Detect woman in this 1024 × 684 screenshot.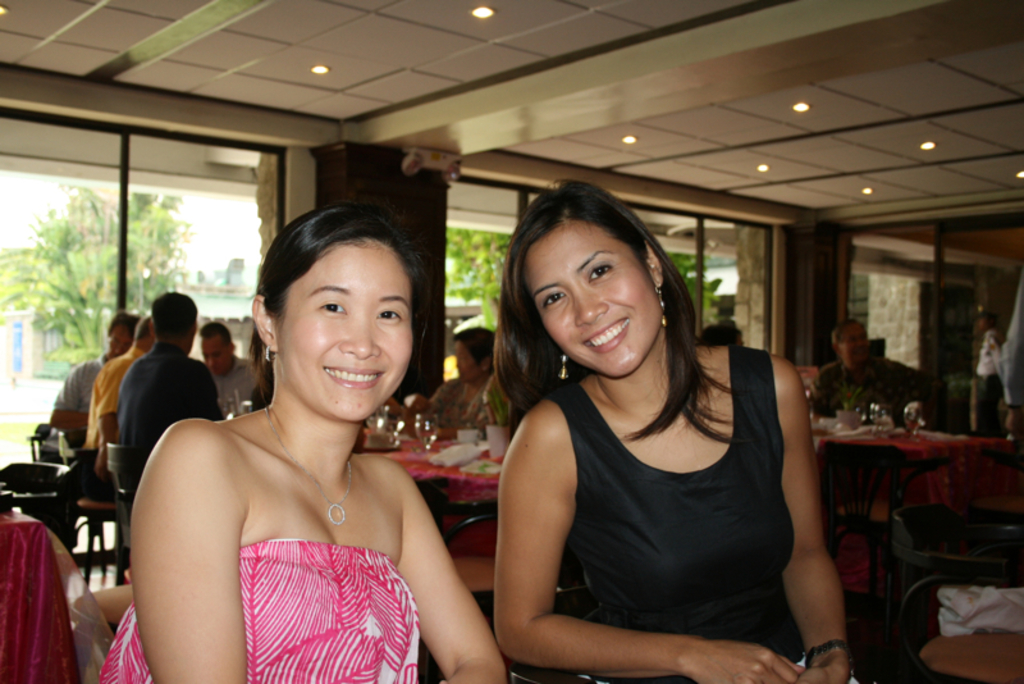
Detection: l=385, t=322, r=512, b=439.
